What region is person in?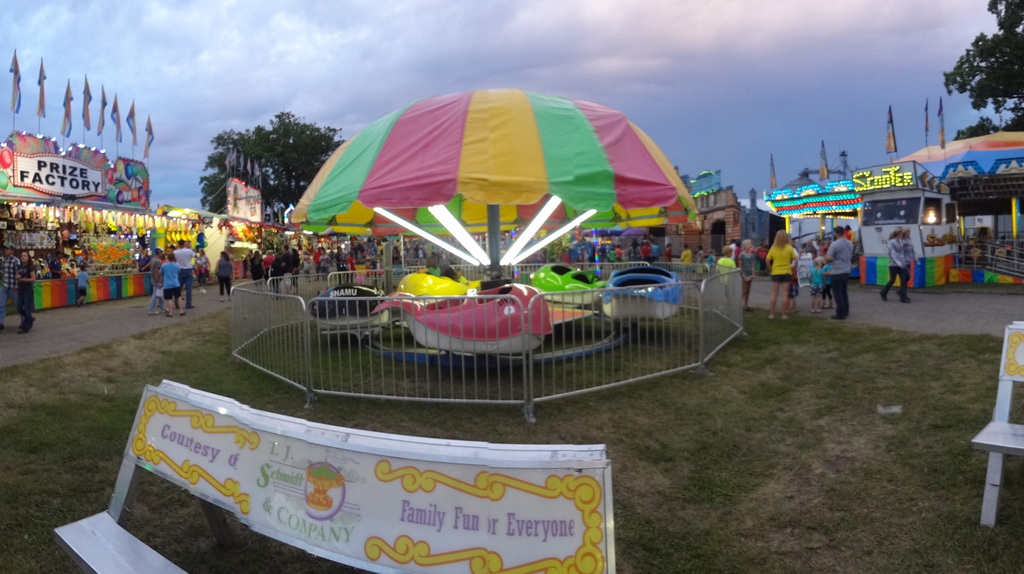
{"x1": 142, "y1": 249, "x2": 163, "y2": 320}.
